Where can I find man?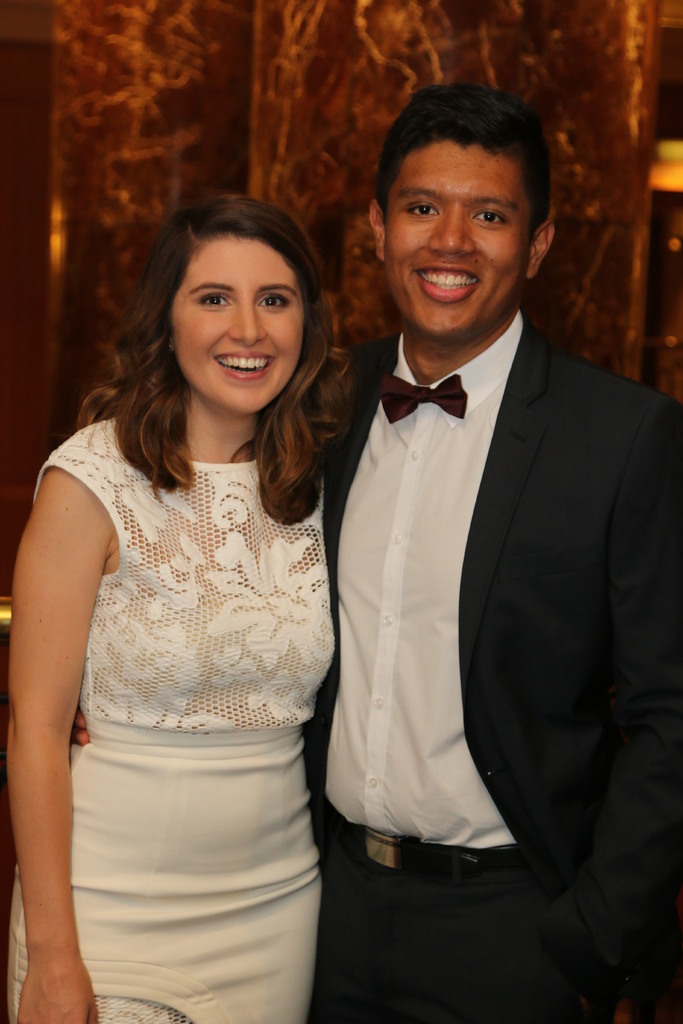
You can find it at [left=72, top=79, right=682, bottom=1023].
